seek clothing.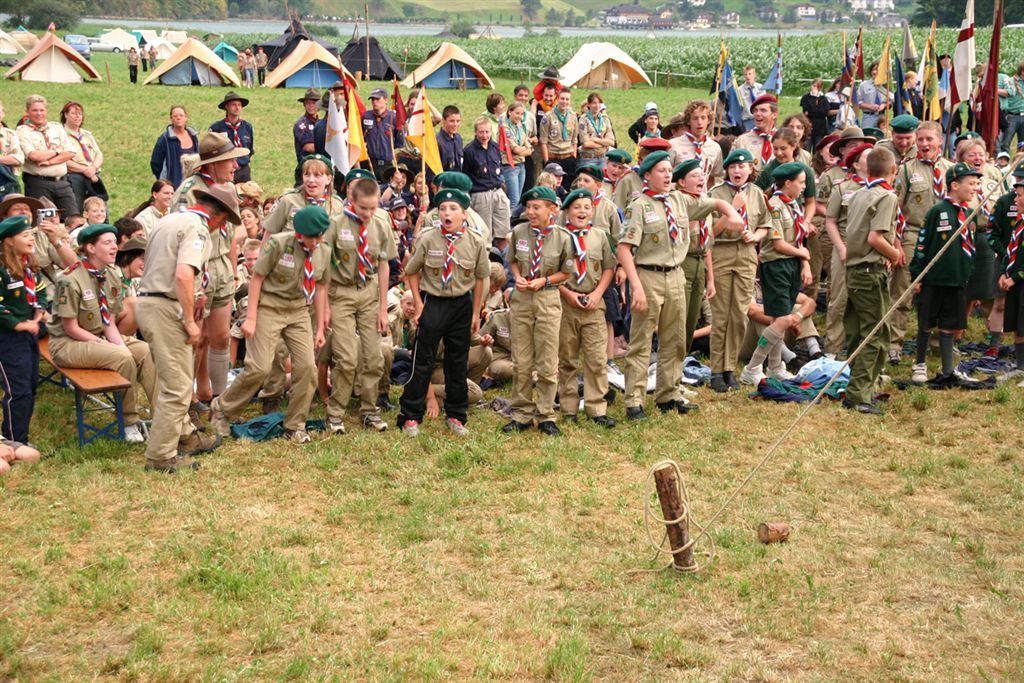
select_region(615, 187, 716, 403).
